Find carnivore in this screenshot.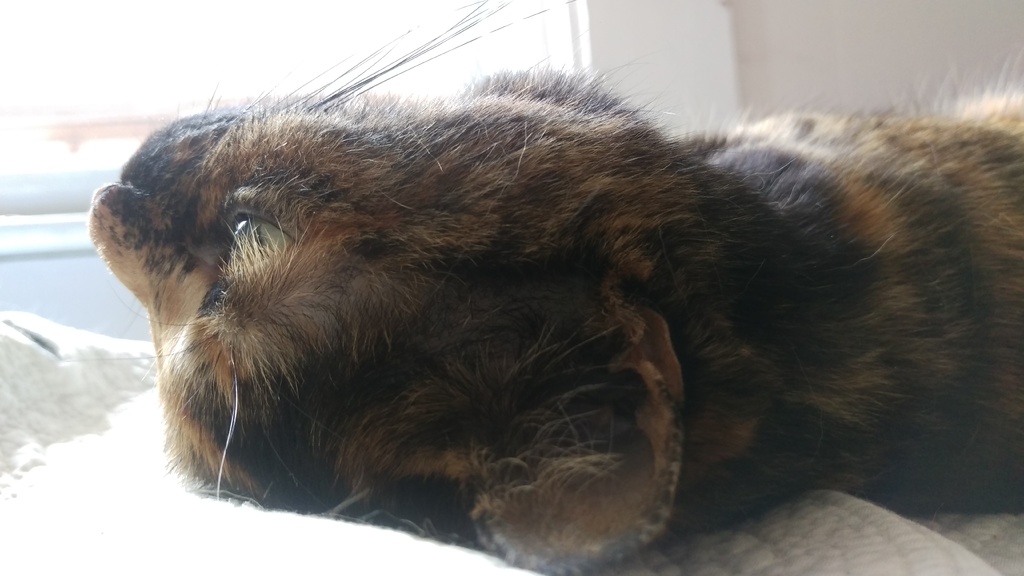
The bounding box for carnivore is 122, 15, 1006, 540.
